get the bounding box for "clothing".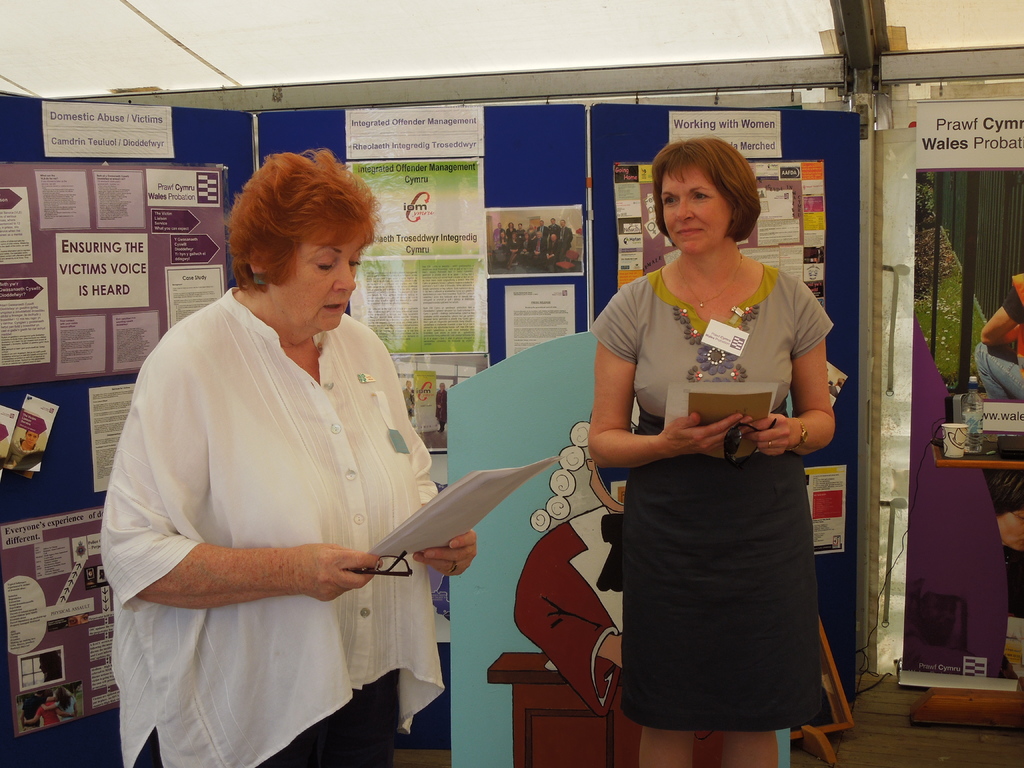
region(547, 237, 561, 260).
